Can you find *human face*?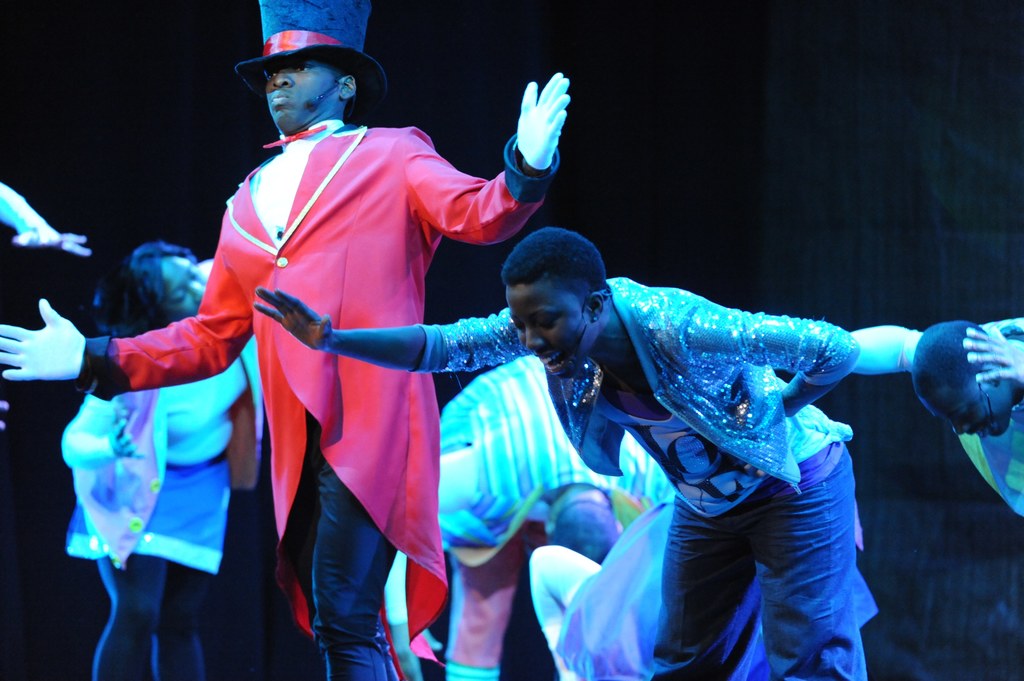
Yes, bounding box: [left=265, top=60, right=337, bottom=135].
